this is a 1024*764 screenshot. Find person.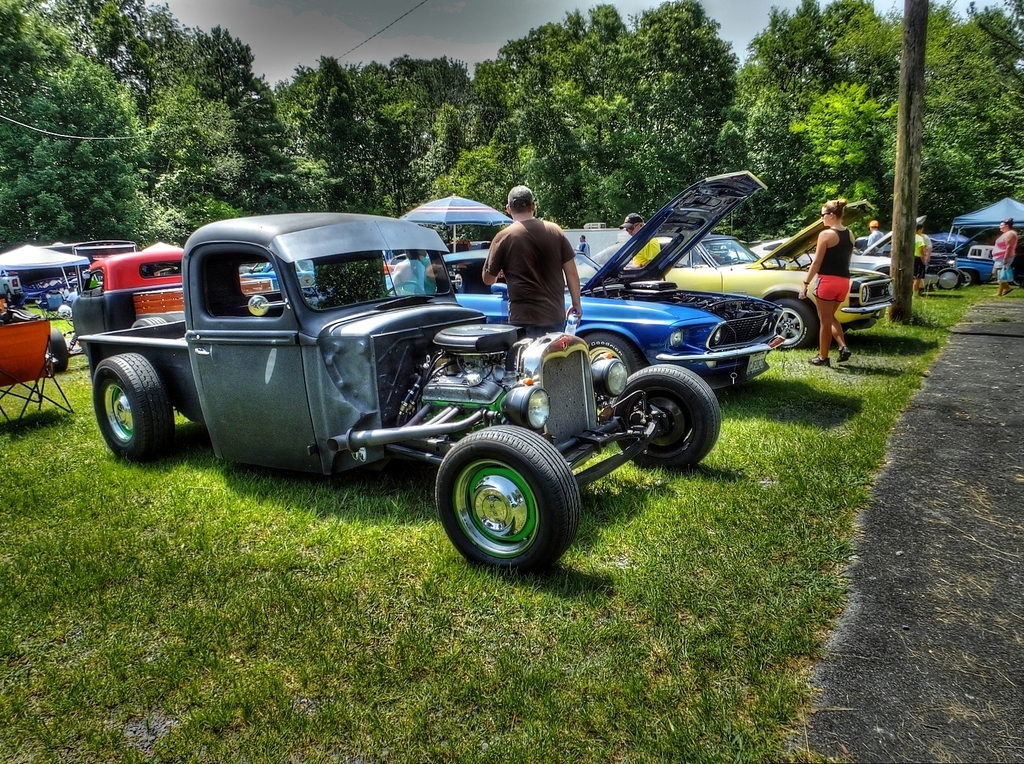
Bounding box: [913, 223, 928, 302].
